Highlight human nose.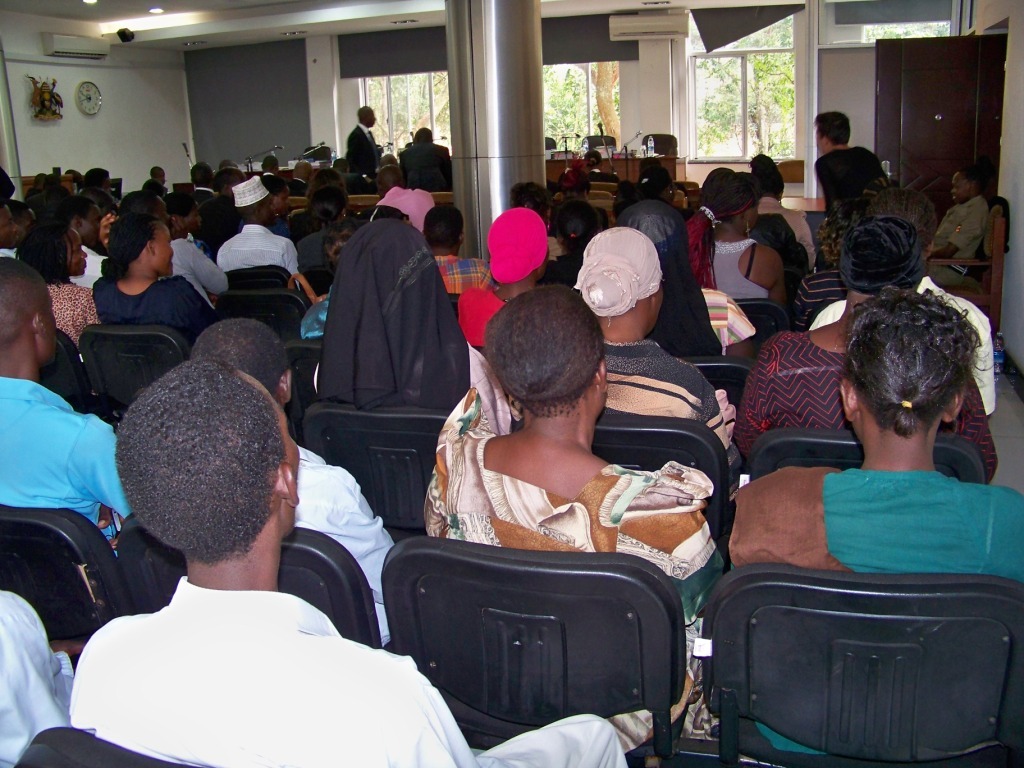
Highlighted region: BBox(12, 221, 19, 232).
